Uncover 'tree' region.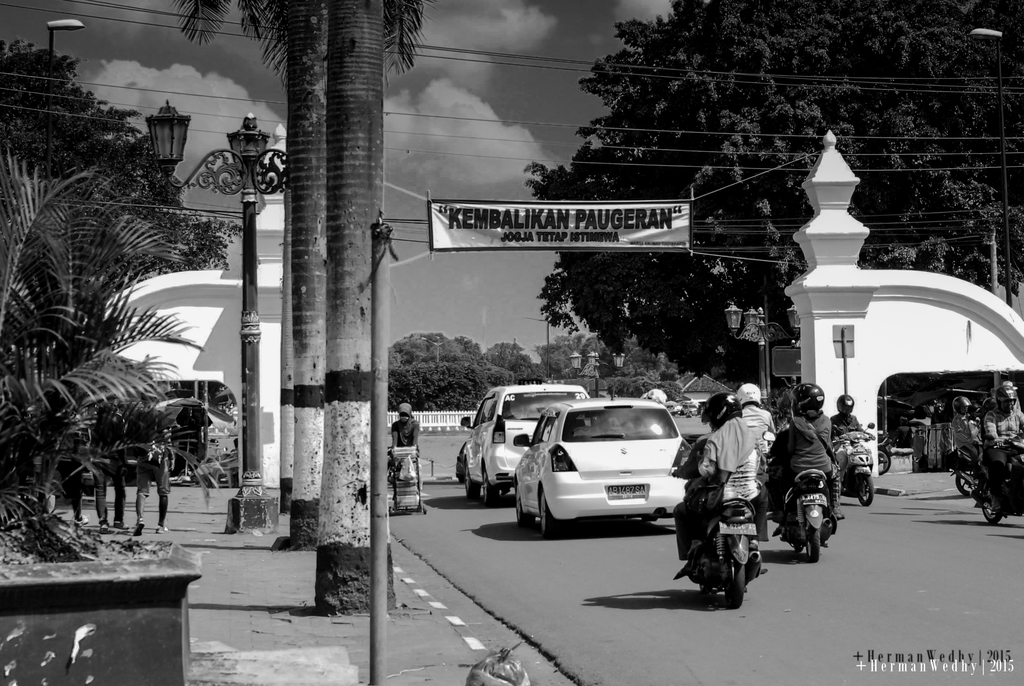
Uncovered: <bbox>522, 0, 1023, 401</bbox>.
